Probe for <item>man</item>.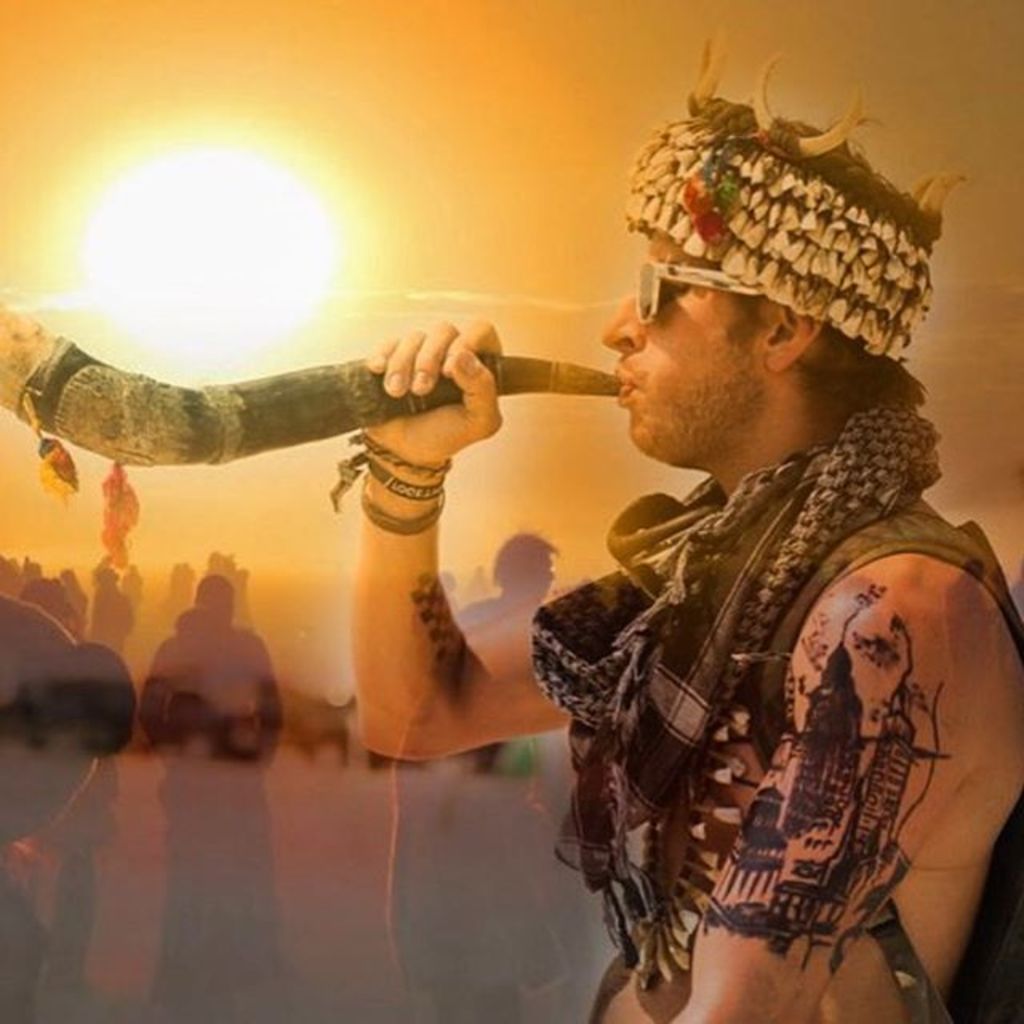
Probe result: Rect(347, 90, 1022, 1022).
